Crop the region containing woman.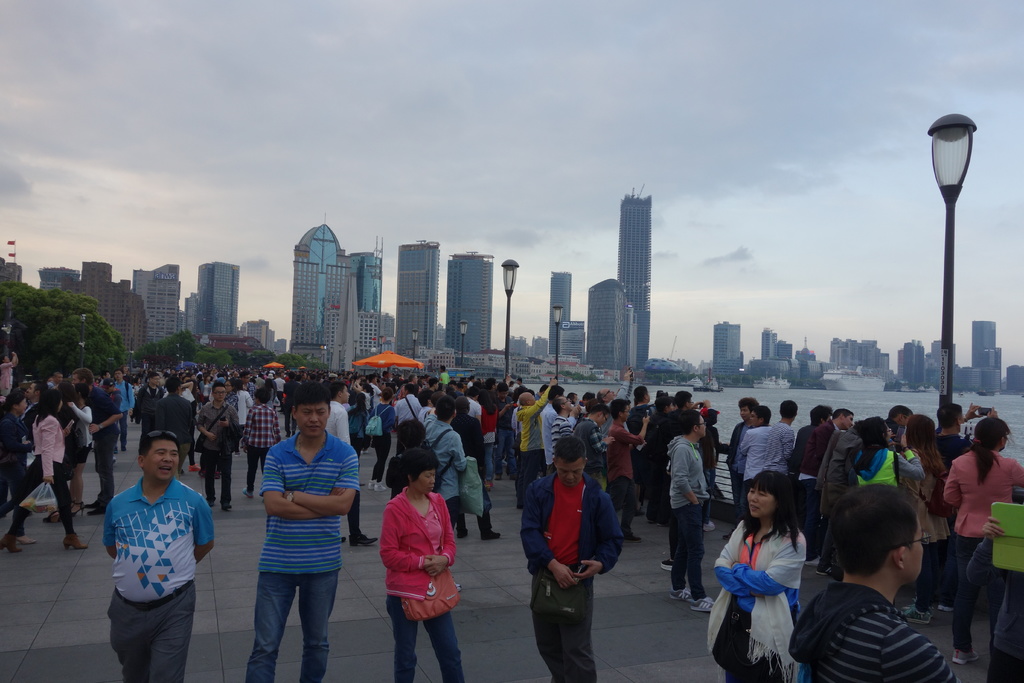
Crop region: {"x1": 342, "y1": 390, "x2": 371, "y2": 459}.
